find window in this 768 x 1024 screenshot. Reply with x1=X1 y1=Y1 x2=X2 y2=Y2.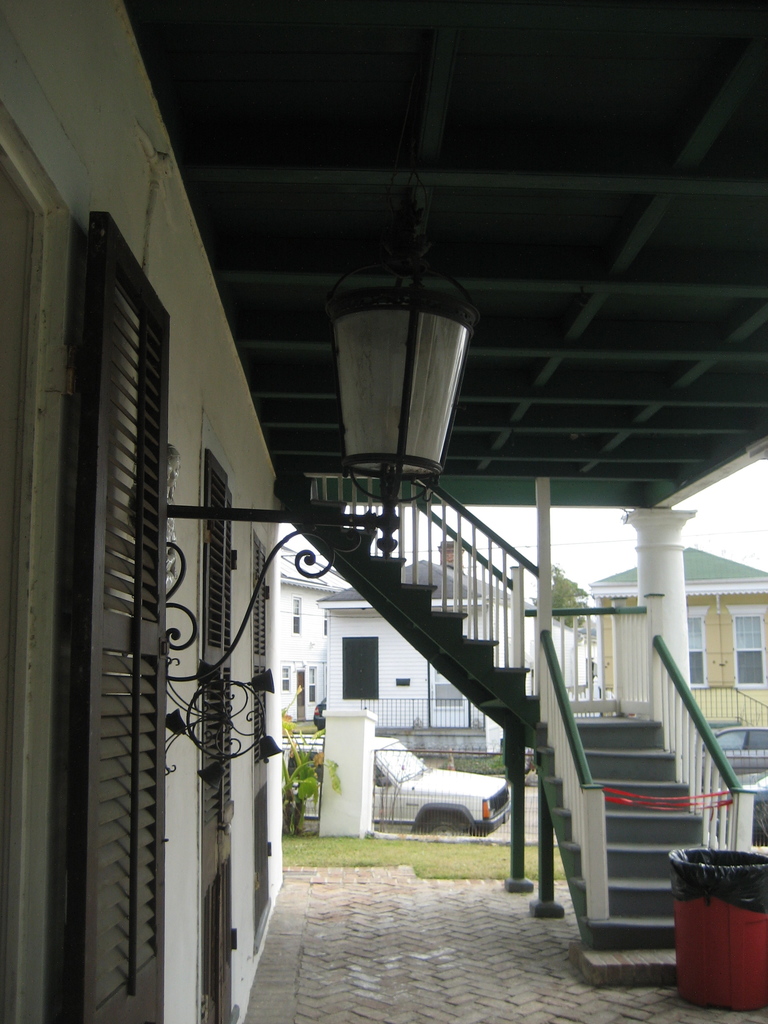
x1=322 y1=608 x2=331 y2=636.
